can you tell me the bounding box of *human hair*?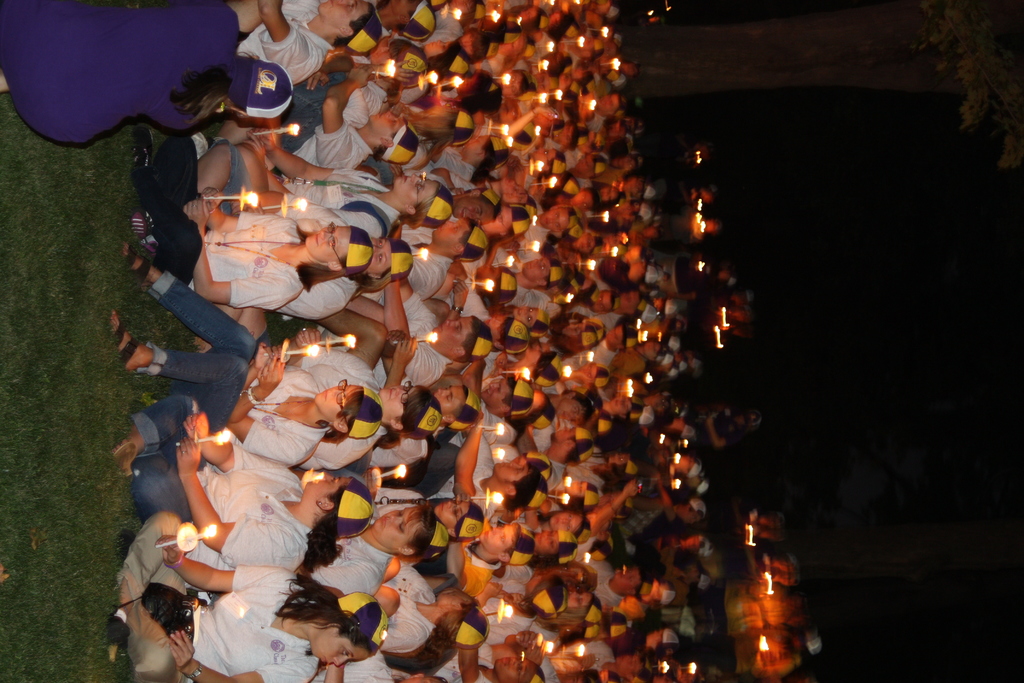
x1=298, y1=500, x2=340, y2=574.
